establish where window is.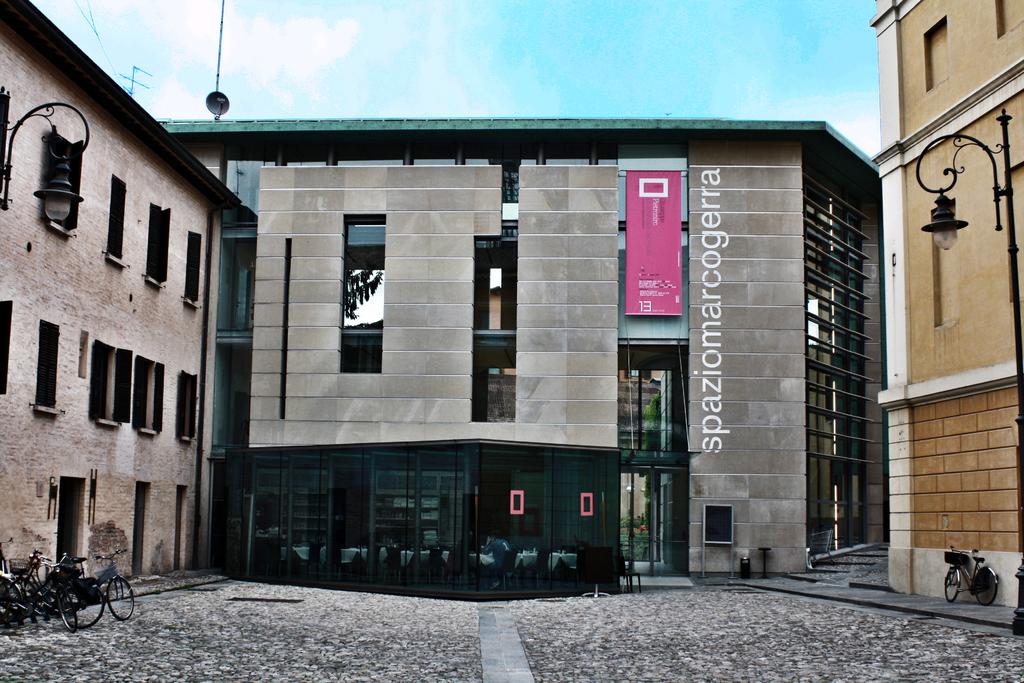
Established at (181,227,200,307).
